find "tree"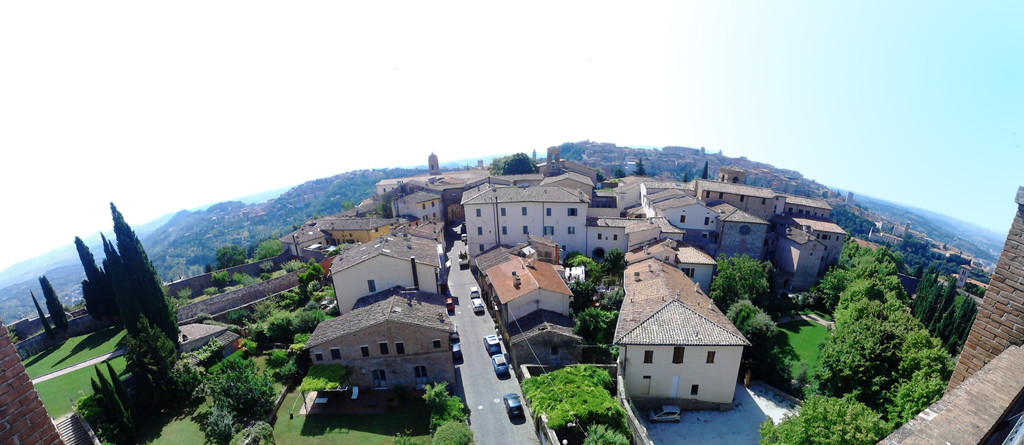
locate(194, 348, 276, 444)
